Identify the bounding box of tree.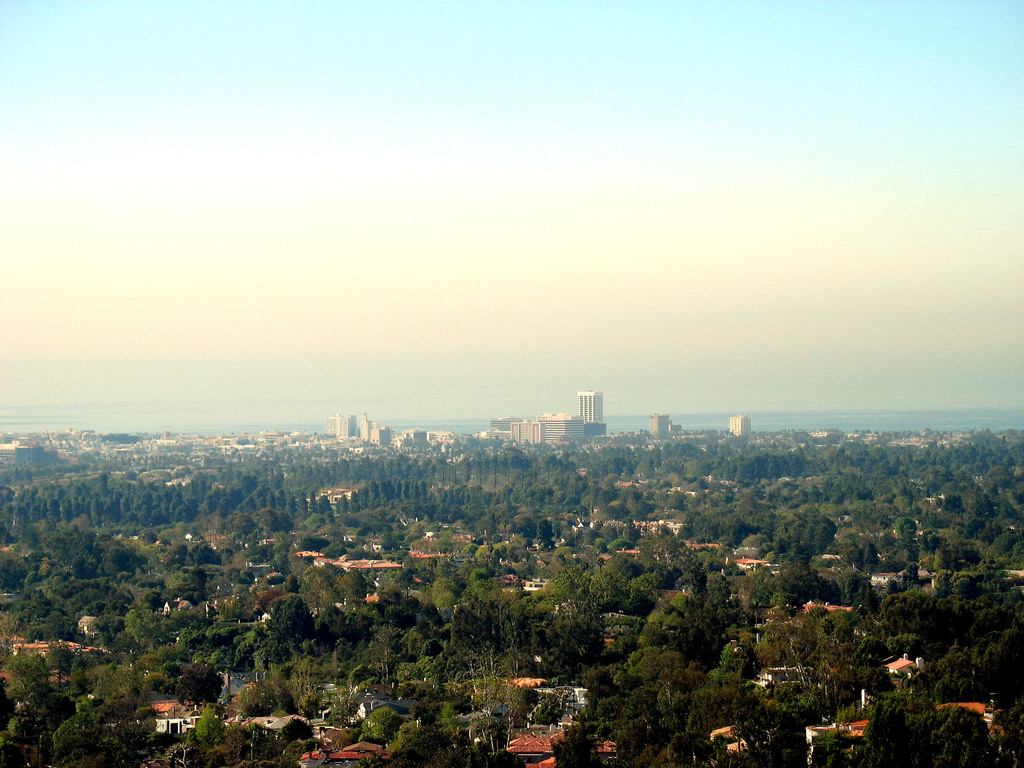
376 532 410 559.
